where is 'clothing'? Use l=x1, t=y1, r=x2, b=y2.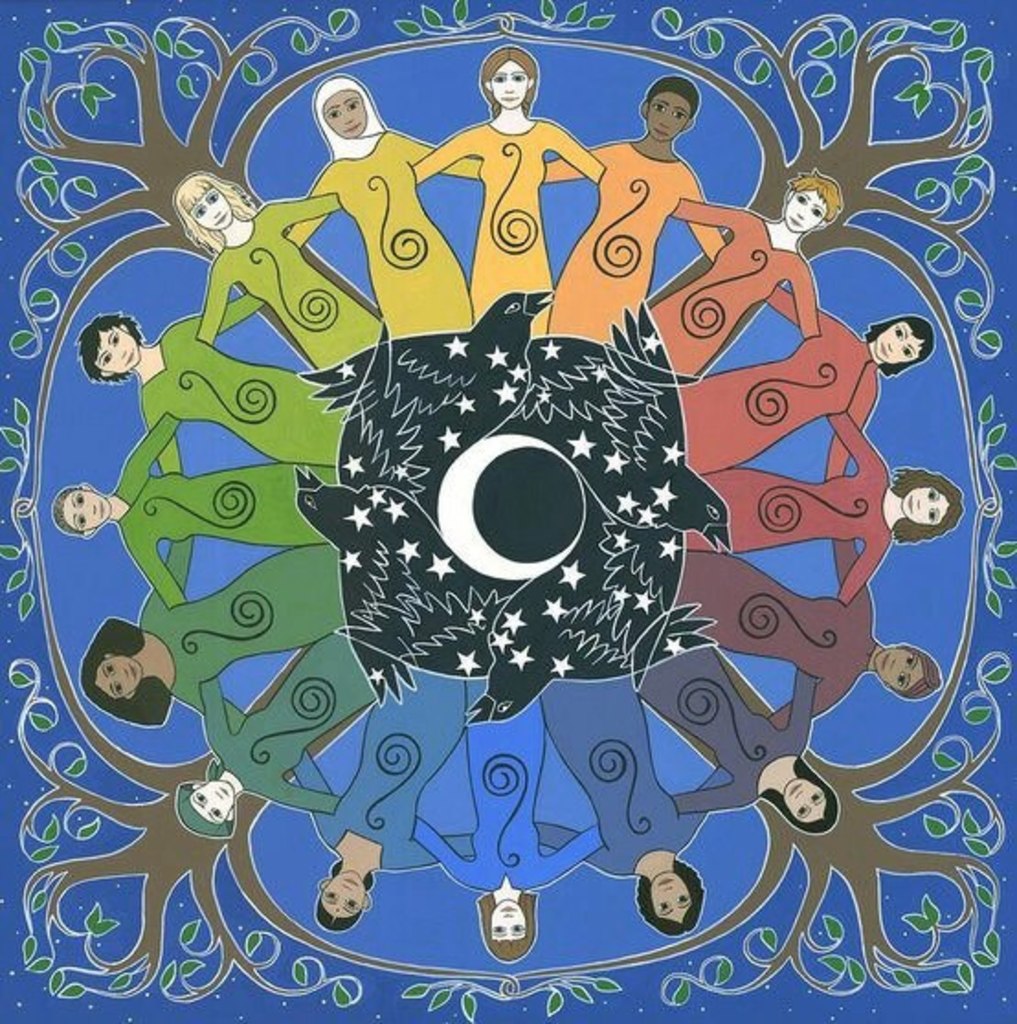
l=685, t=541, r=892, b=730.
